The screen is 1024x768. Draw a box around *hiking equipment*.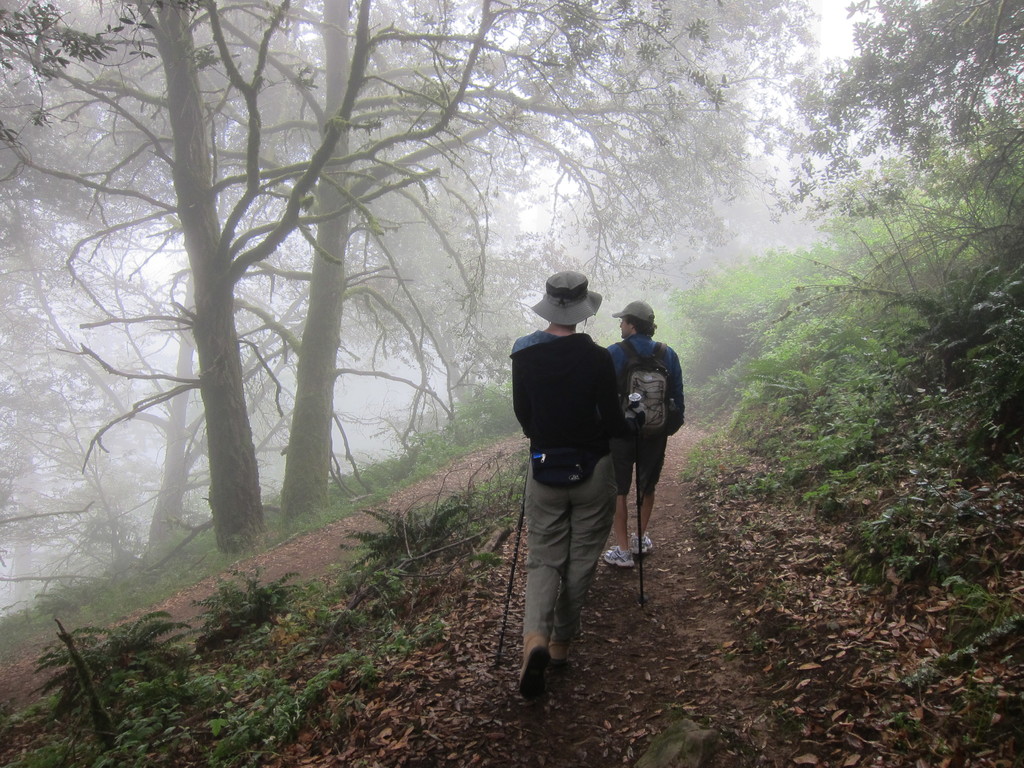
<bbox>492, 477, 525, 664</bbox>.
